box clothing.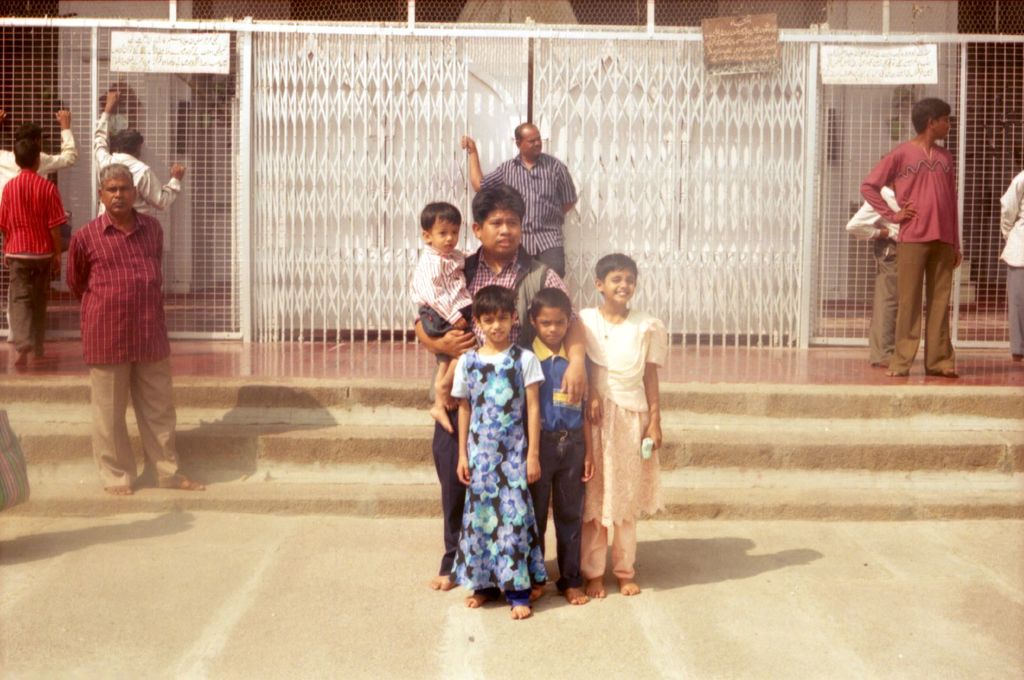
481:150:579:278.
